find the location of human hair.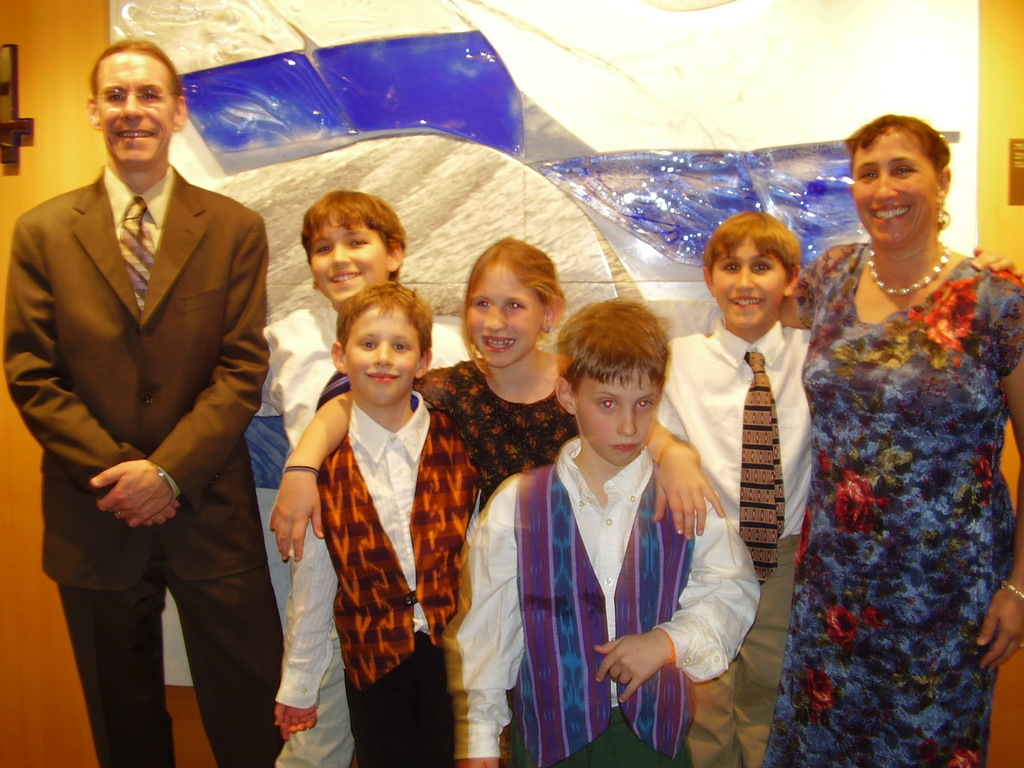
Location: box=[307, 189, 398, 262].
